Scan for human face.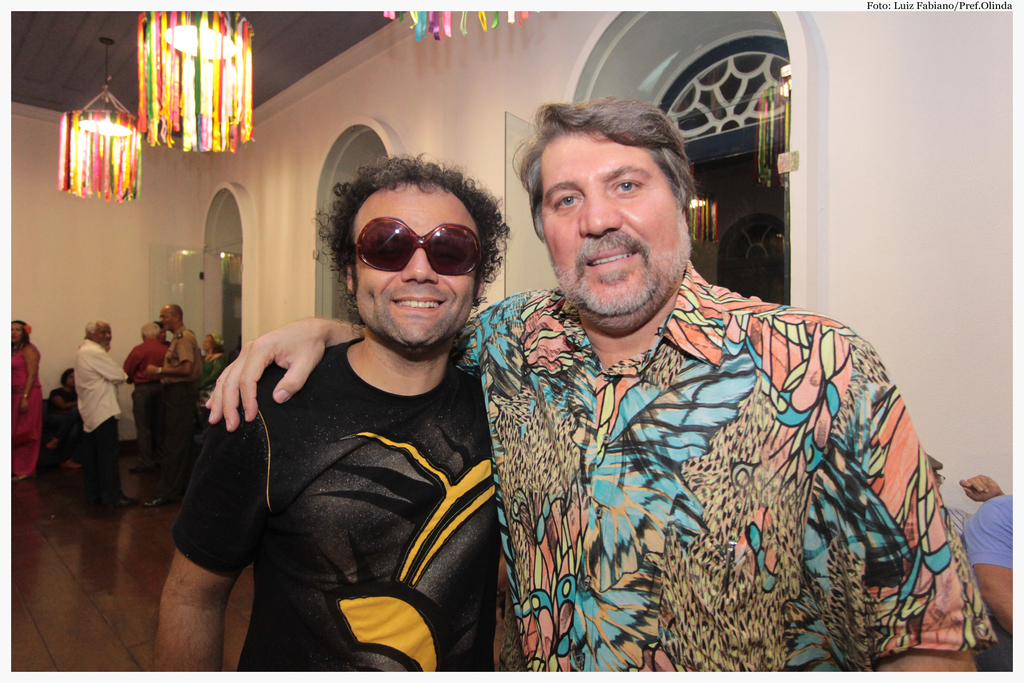
Scan result: bbox=[541, 127, 691, 315].
